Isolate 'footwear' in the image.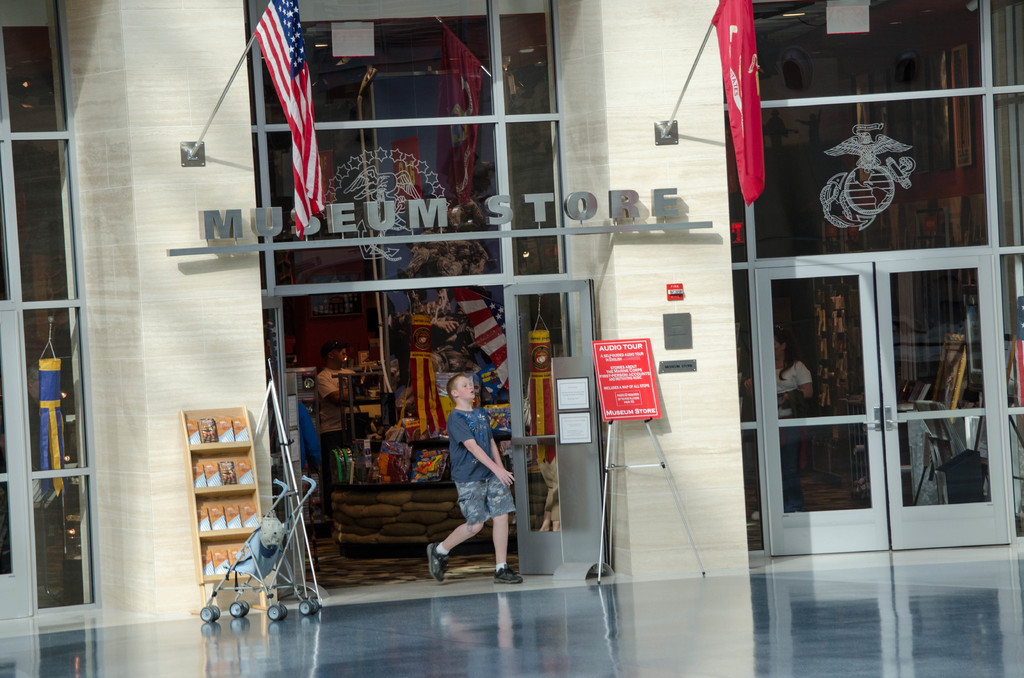
Isolated region: {"x1": 493, "y1": 567, "x2": 526, "y2": 583}.
